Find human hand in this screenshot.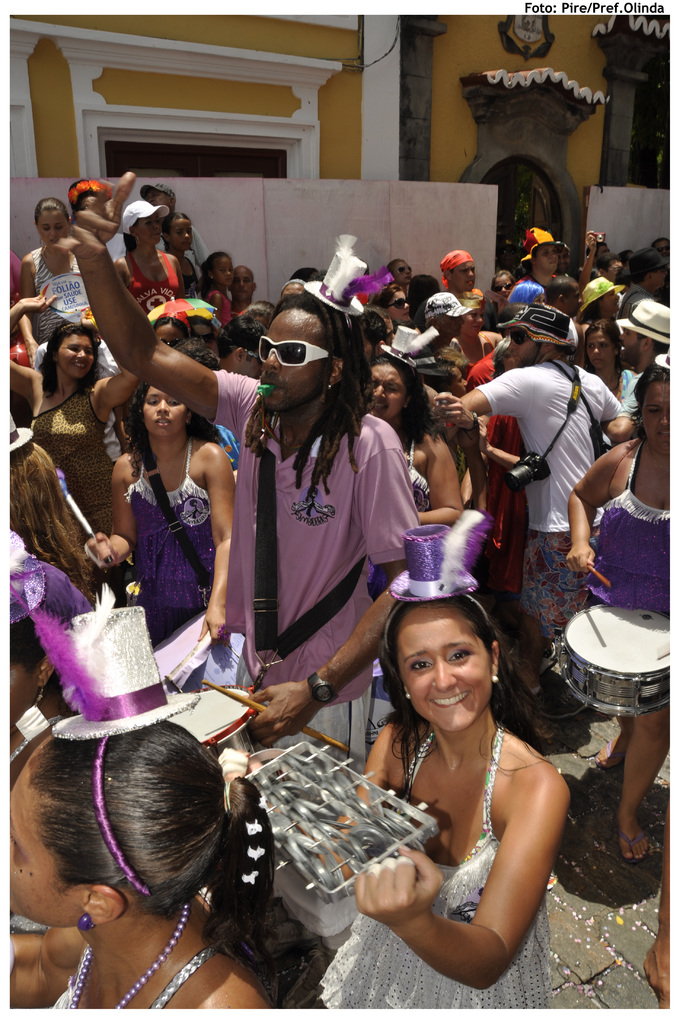
The bounding box for human hand is [477,418,491,454].
